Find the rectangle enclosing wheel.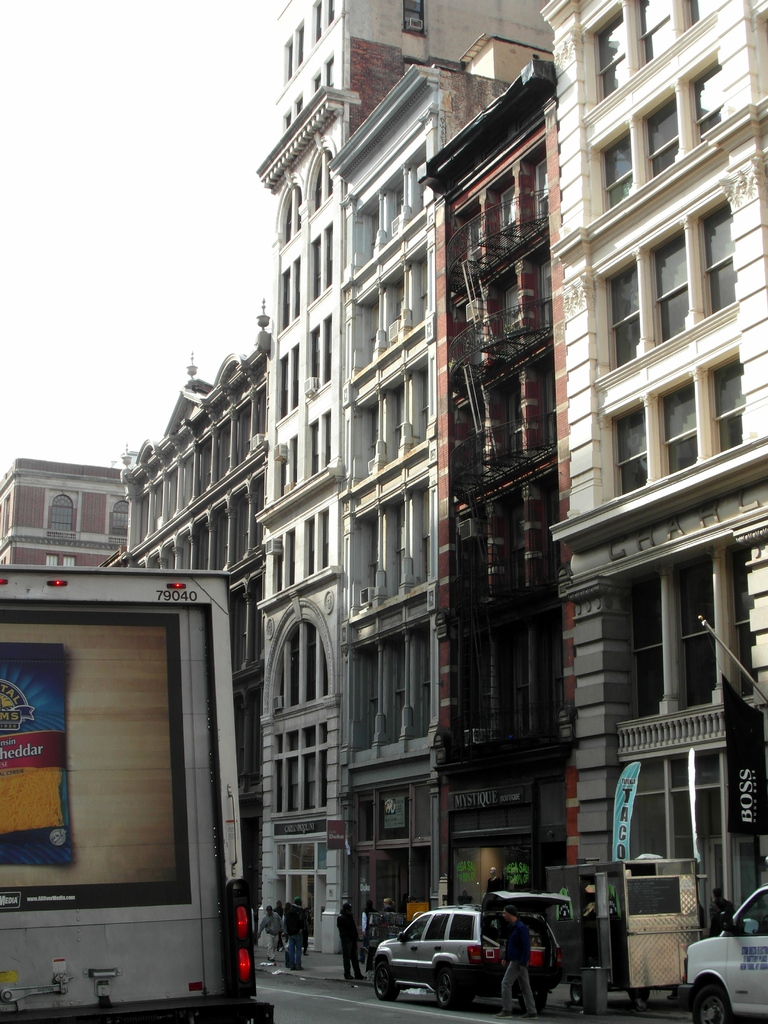
pyautogui.locateOnScreen(696, 984, 735, 1023).
